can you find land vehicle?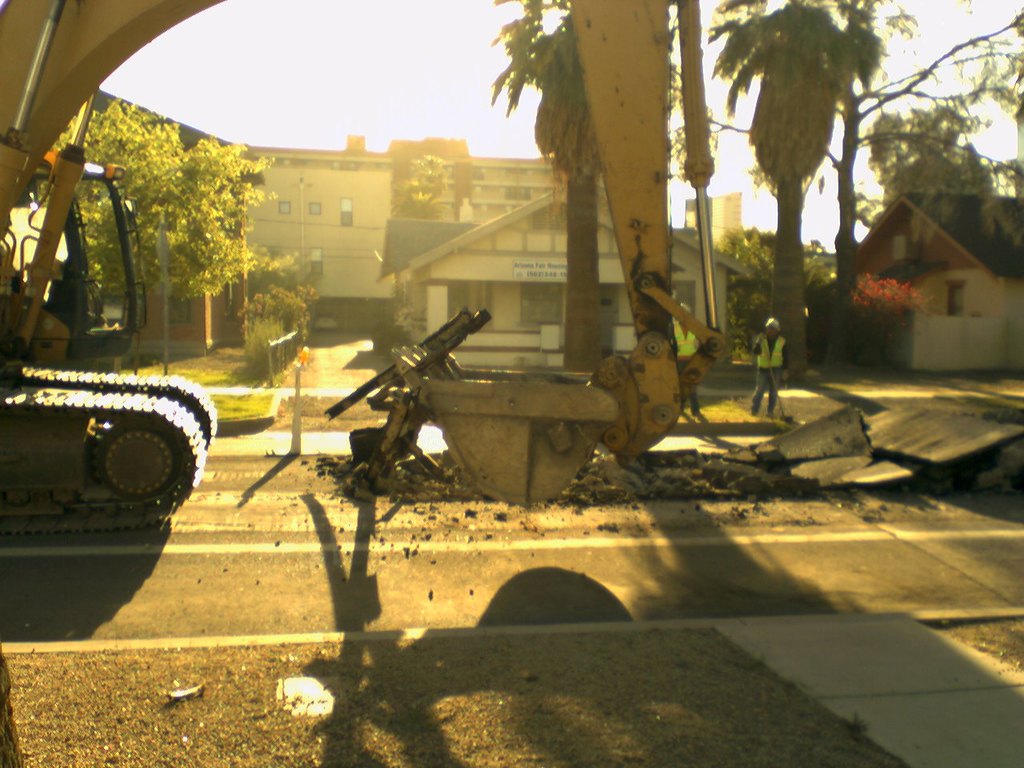
Yes, bounding box: (0,0,731,538).
